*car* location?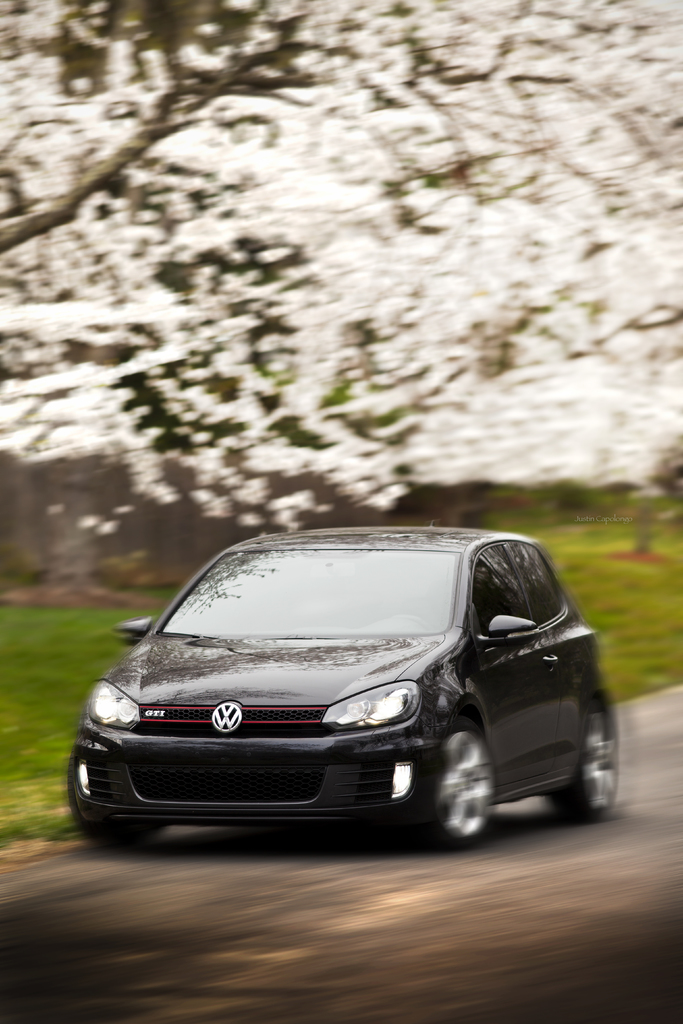
box(60, 519, 621, 853)
